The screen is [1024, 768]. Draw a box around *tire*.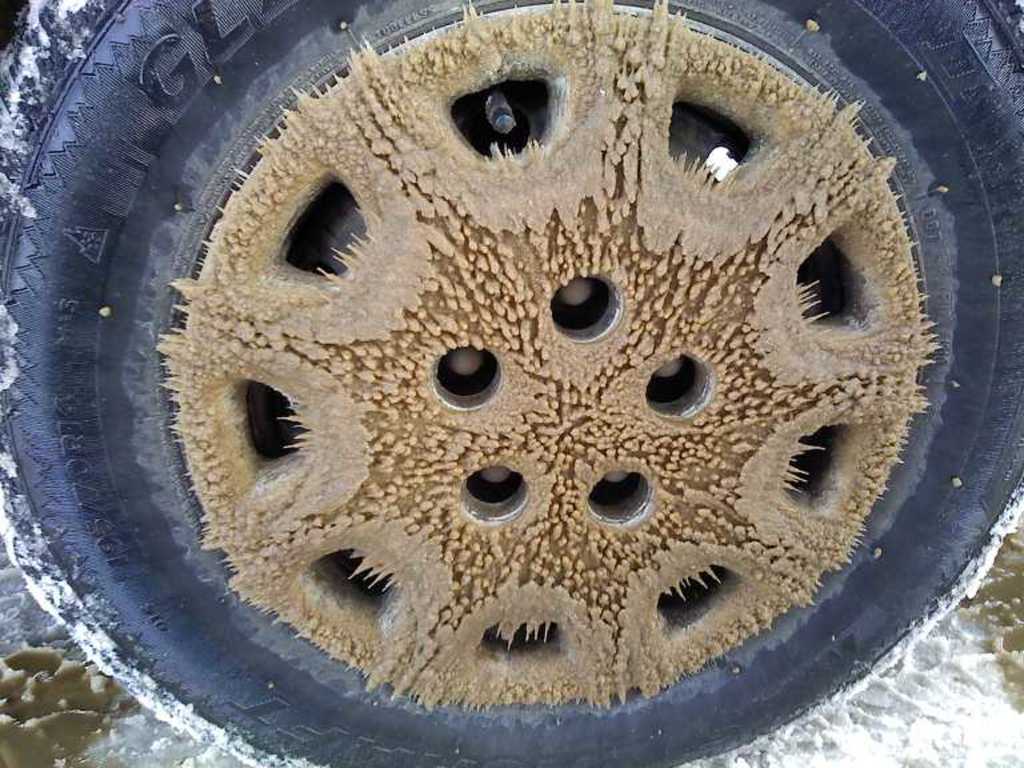
select_region(0, 0, 975, 736).
